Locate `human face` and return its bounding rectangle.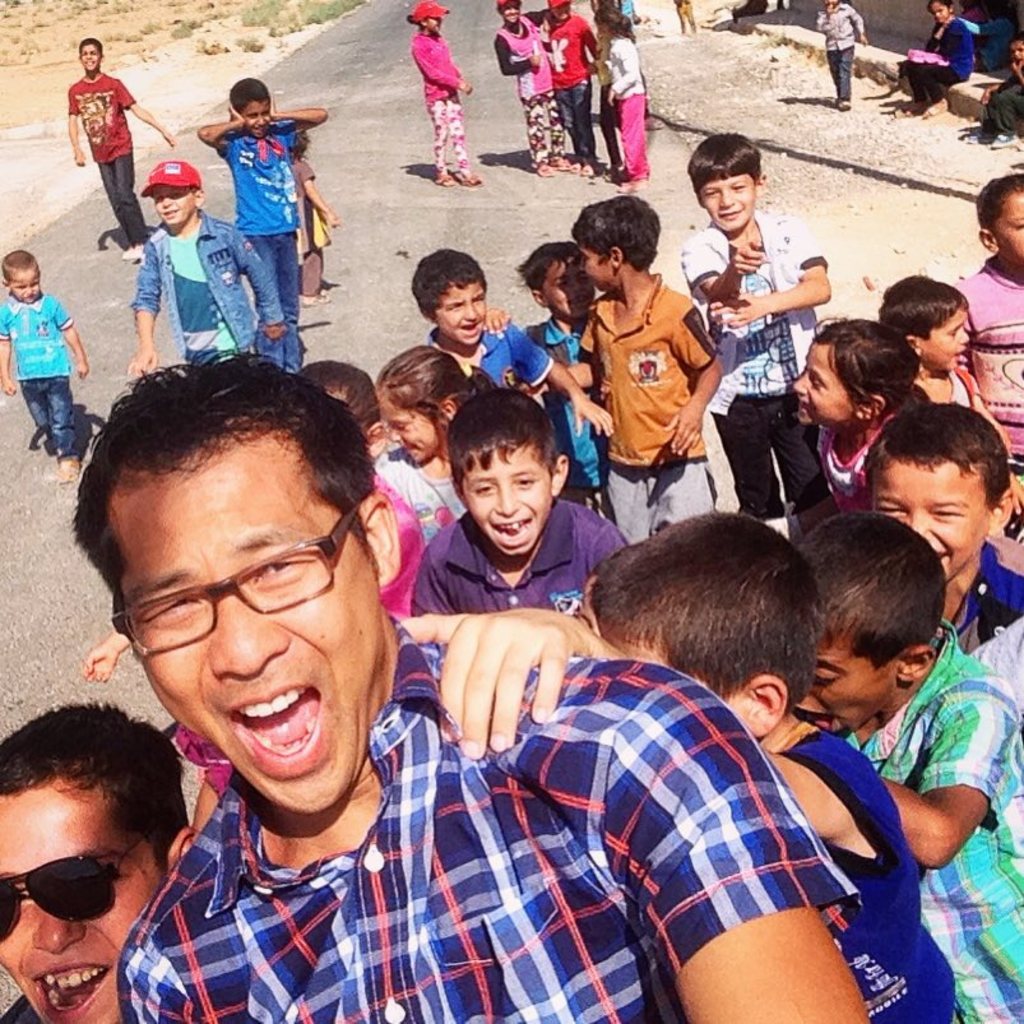
[left=79, top=50, right=97, bottom=60].
